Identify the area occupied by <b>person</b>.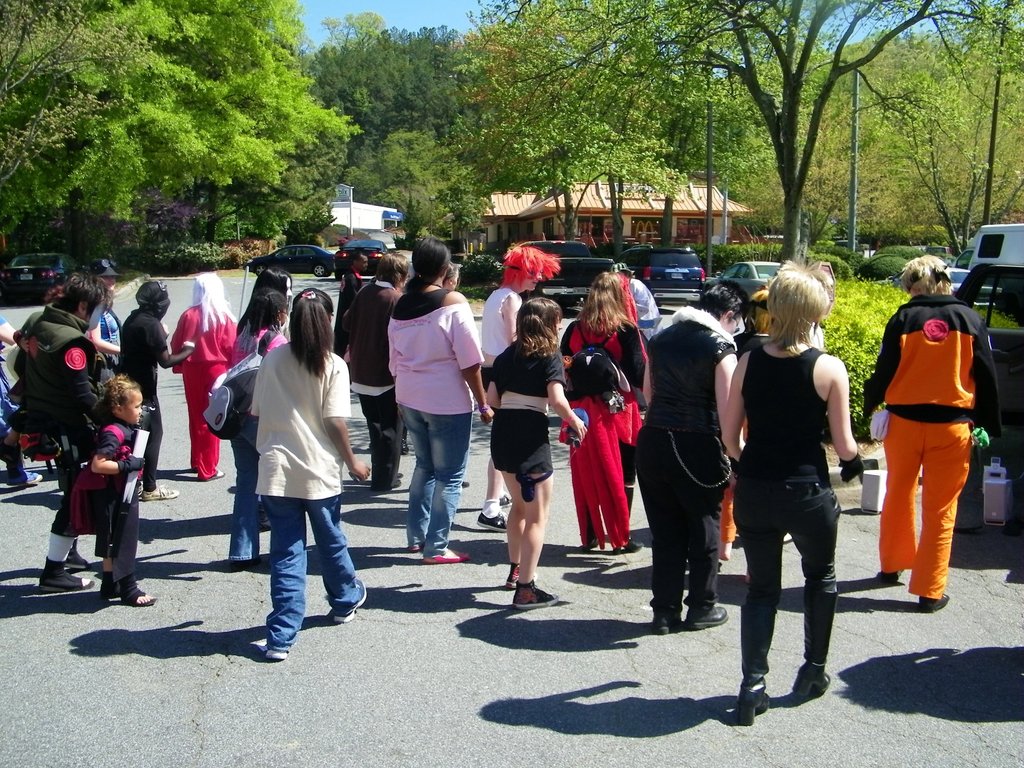
Area: {"left": 234, "top": 278, "right": 378, "bottom": 658}.
